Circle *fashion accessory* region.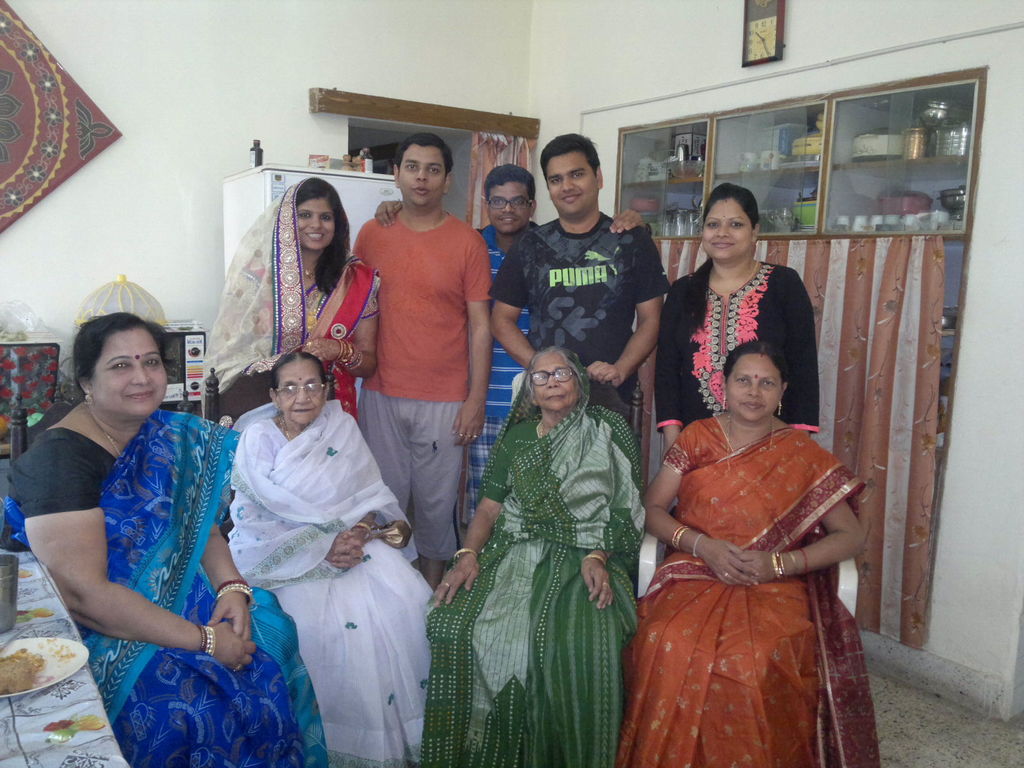
Region: [x1=455, y1=431, x2=464, y2=436].
